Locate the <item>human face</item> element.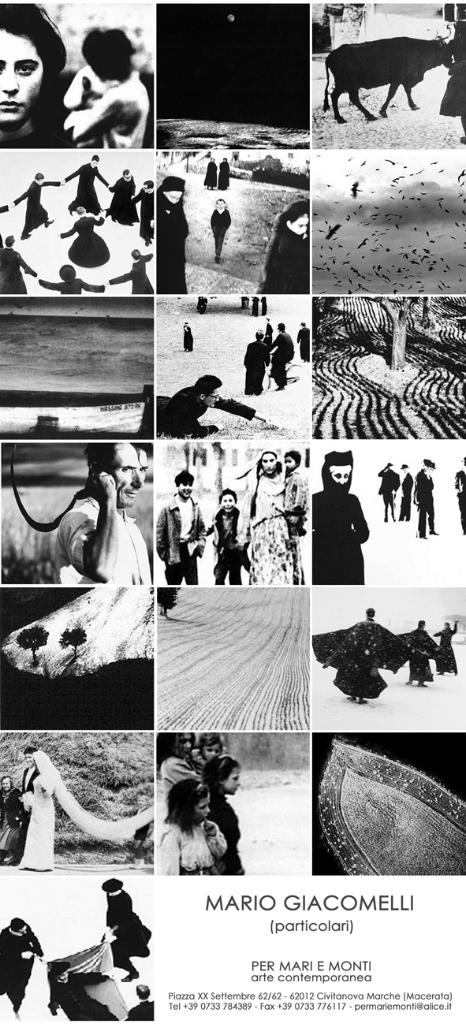
Element bbox: 262 454 278 477.
